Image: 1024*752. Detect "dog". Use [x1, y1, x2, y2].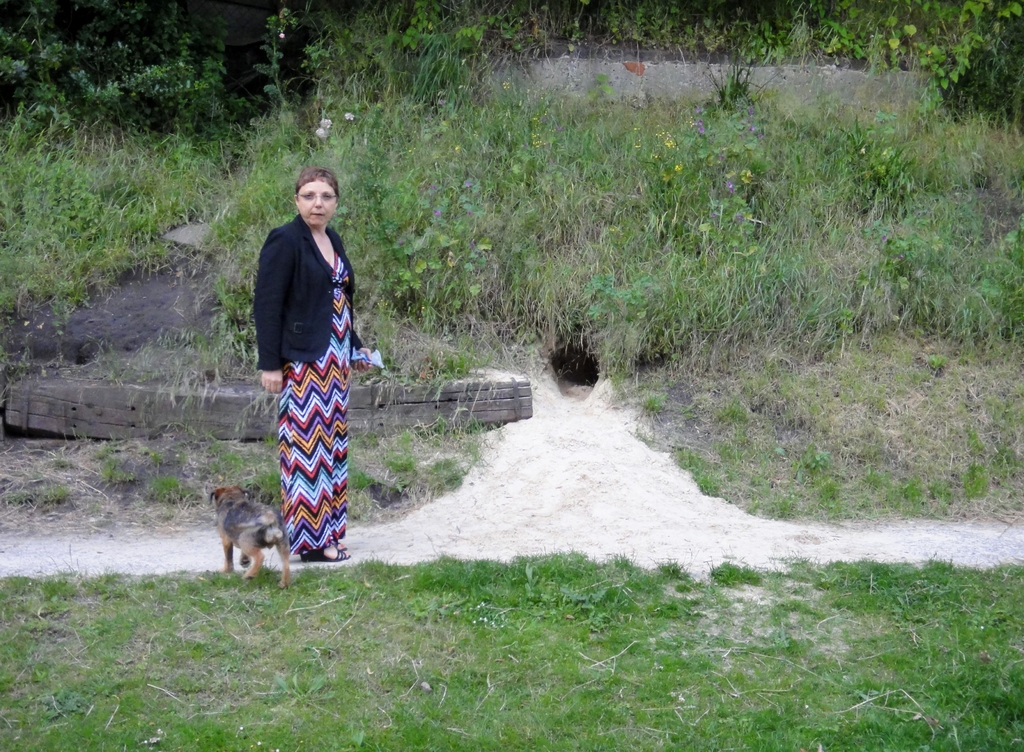
[211, 481, 292, 591].
